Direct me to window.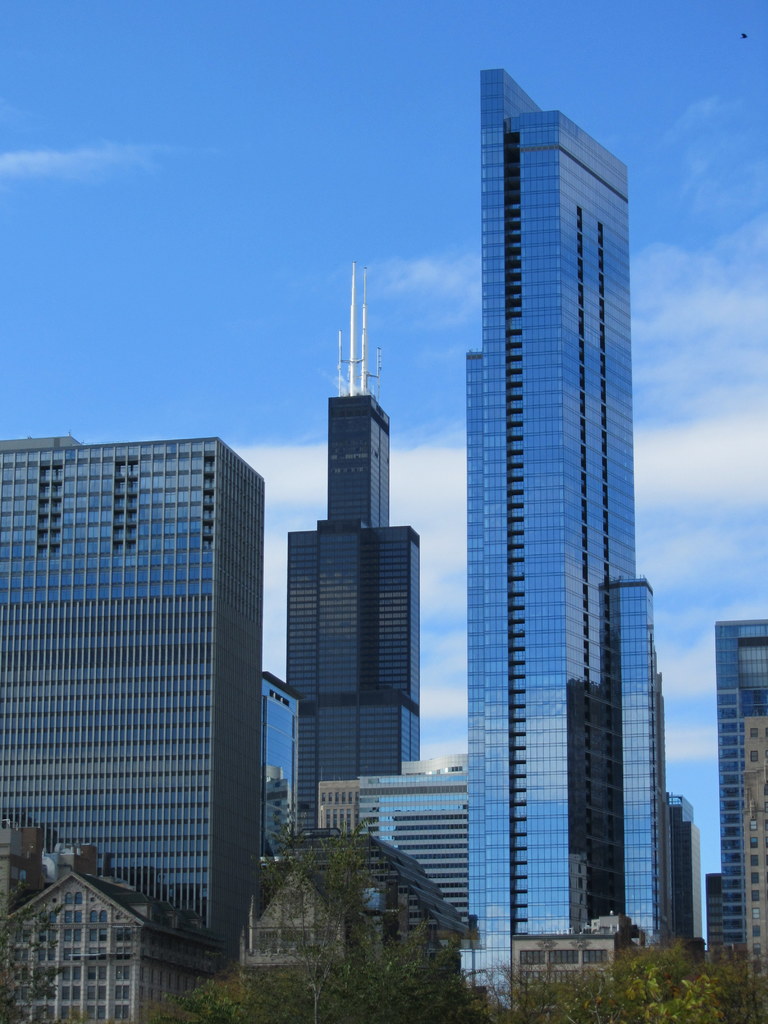
Direction: select_region(517, 948, 545, 963).
